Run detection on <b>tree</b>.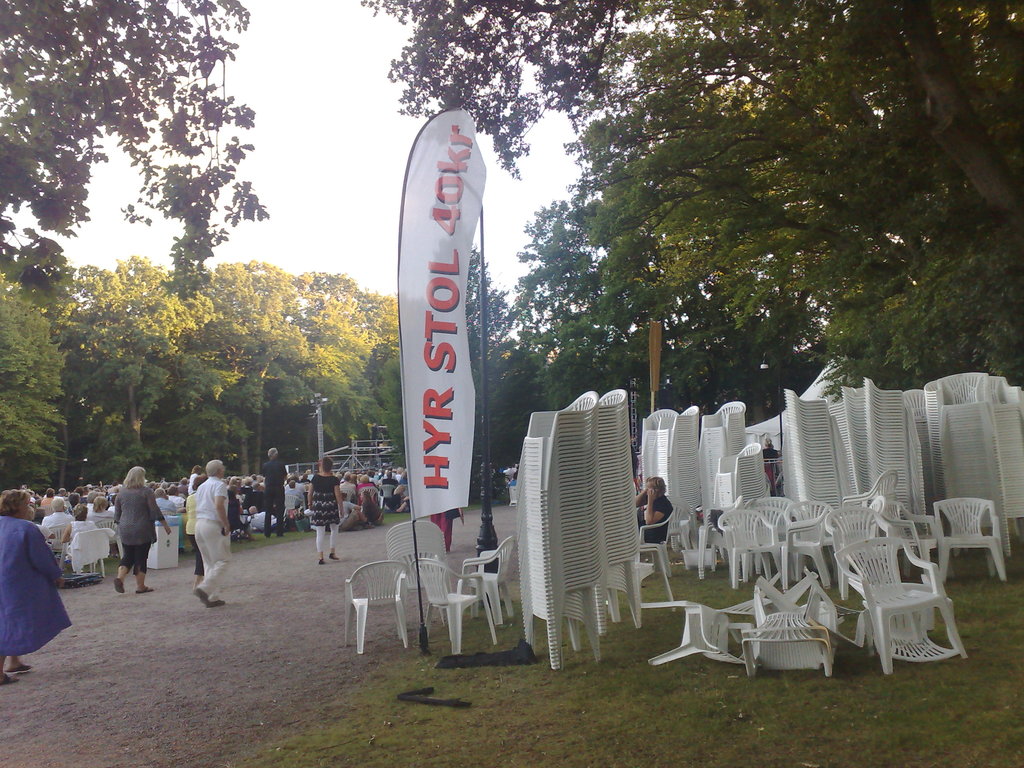
Result: box=[466, 243, 524, 476].
